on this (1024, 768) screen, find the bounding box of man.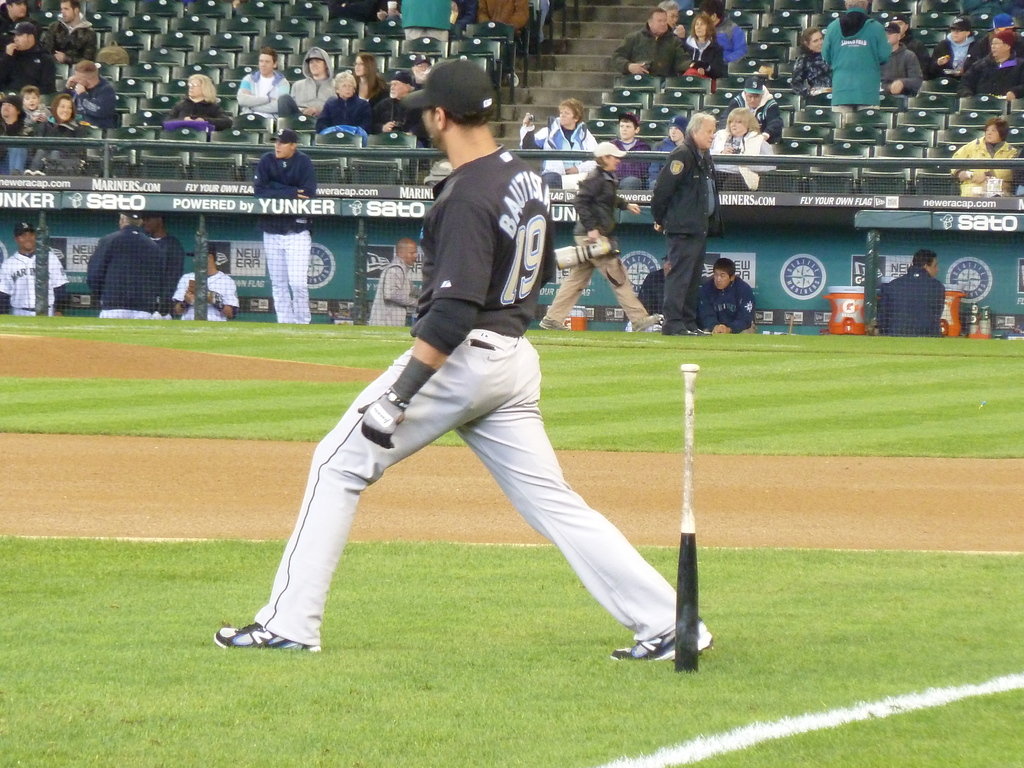
Bounding box: {"x1": 0, "y1": 20, "x2": 56, "y2": 93}.
